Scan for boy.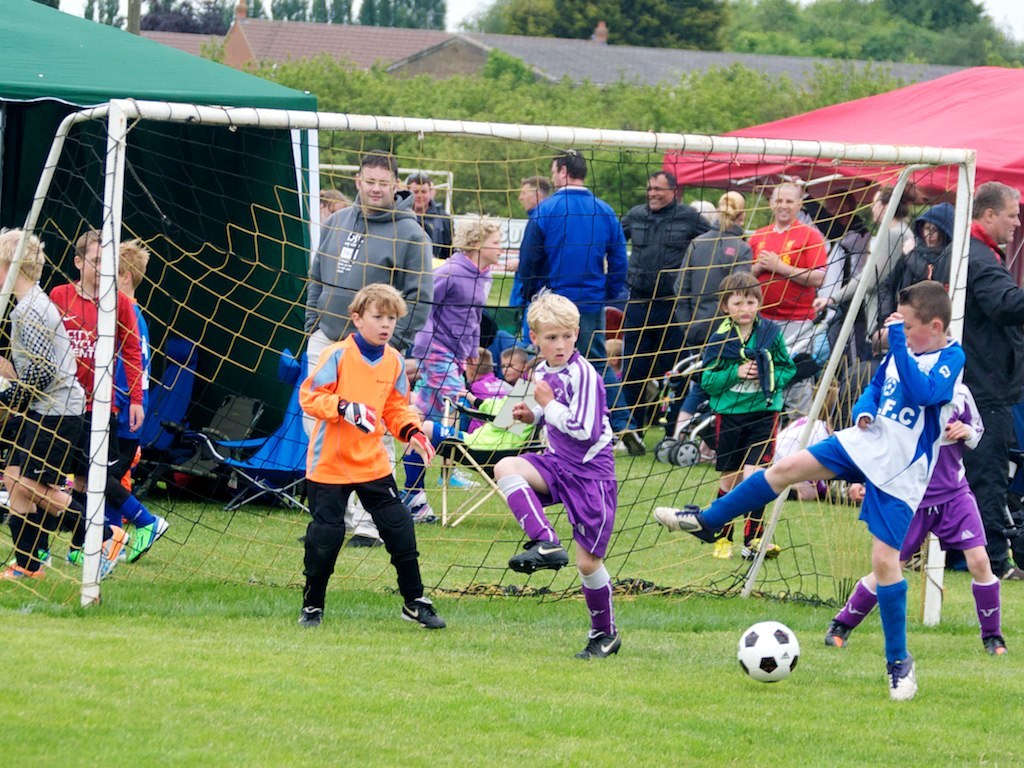
Scan result: {"x1": 697, "y1": 270, "x2": 827, "y2": 563}.
